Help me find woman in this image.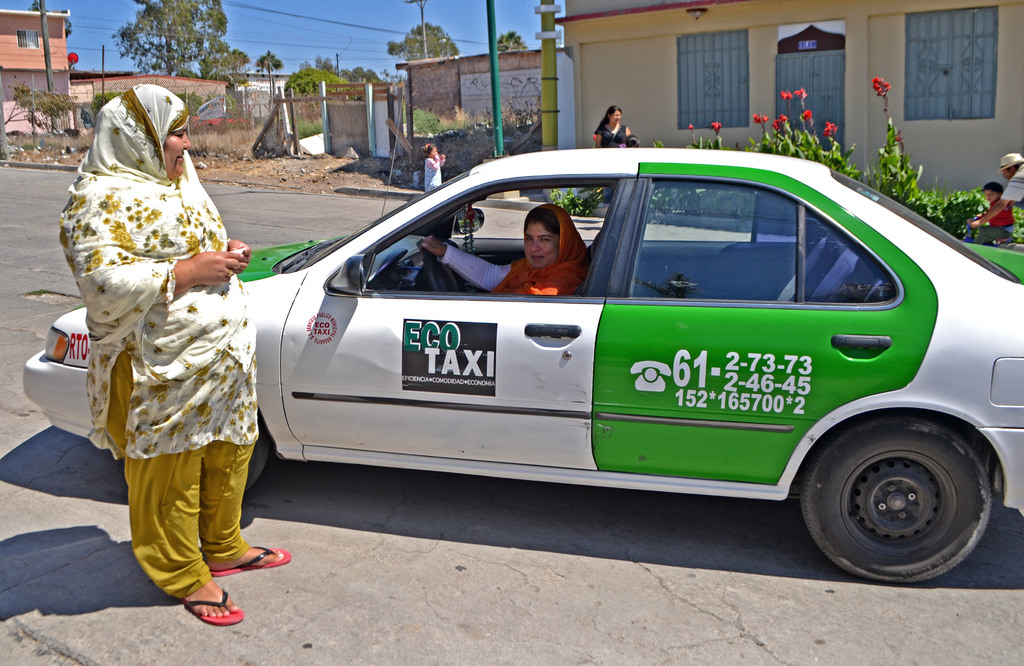
Found it: l=418, t=203, r=591, b=303.
